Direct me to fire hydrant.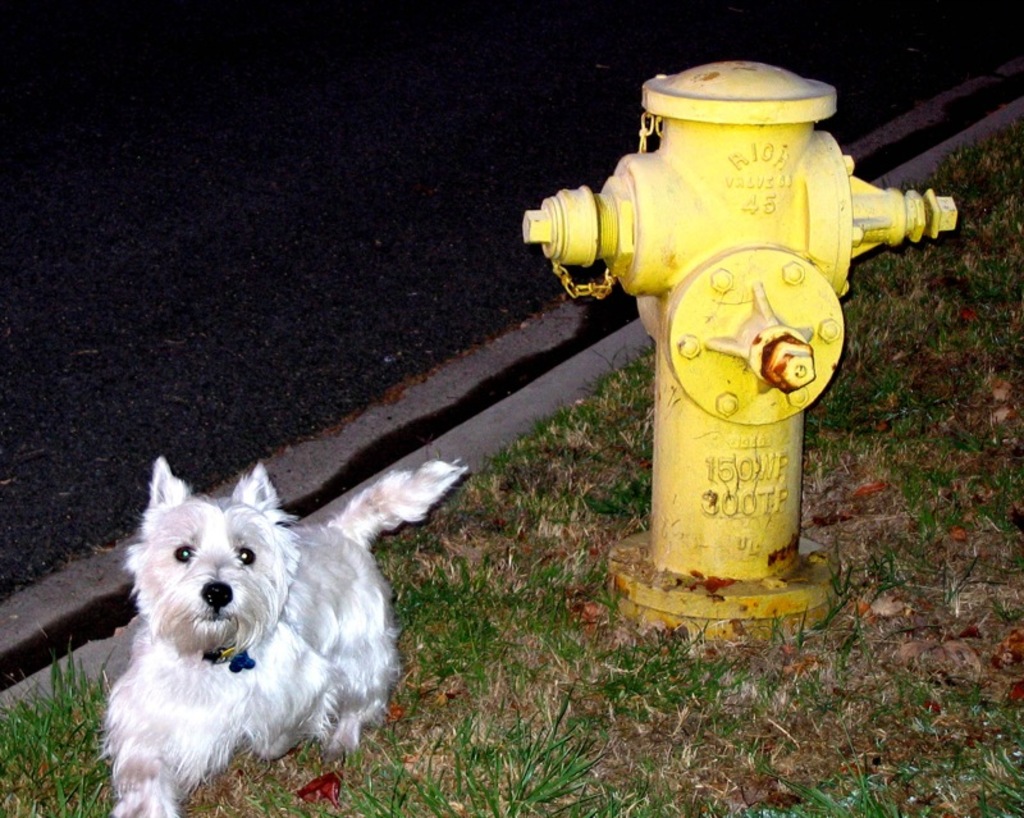
Direction: x1=520 y1=59 x2=963 y2=646.
